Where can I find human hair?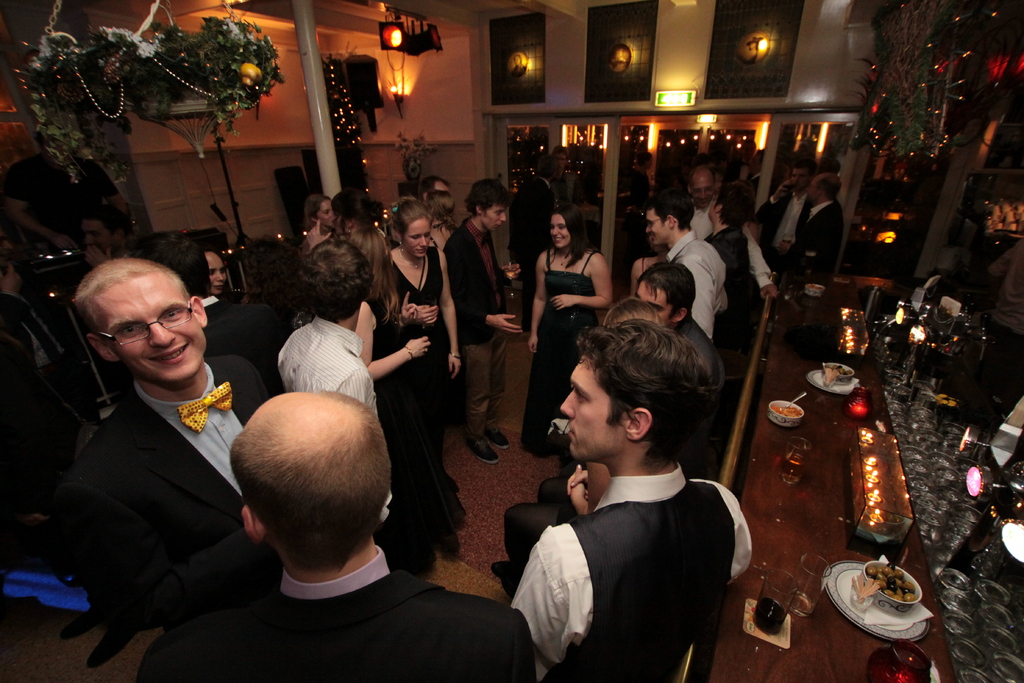
You can find it at pyautogui.locateOnScreen(298, 236, 376, 321).
